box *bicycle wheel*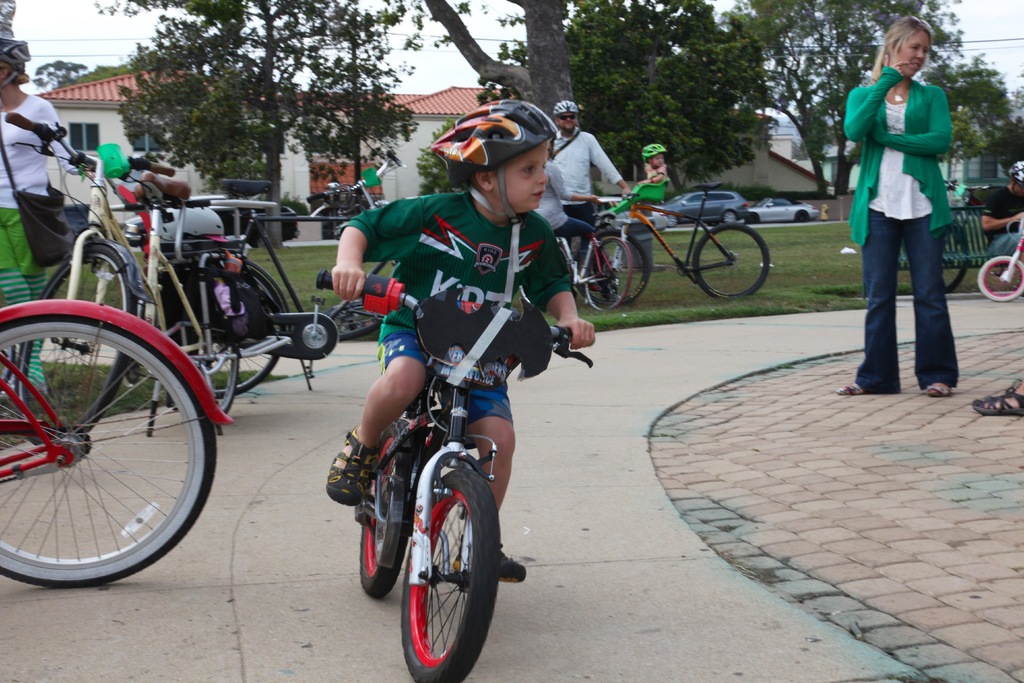
crop(14, 242, 143, 446)
